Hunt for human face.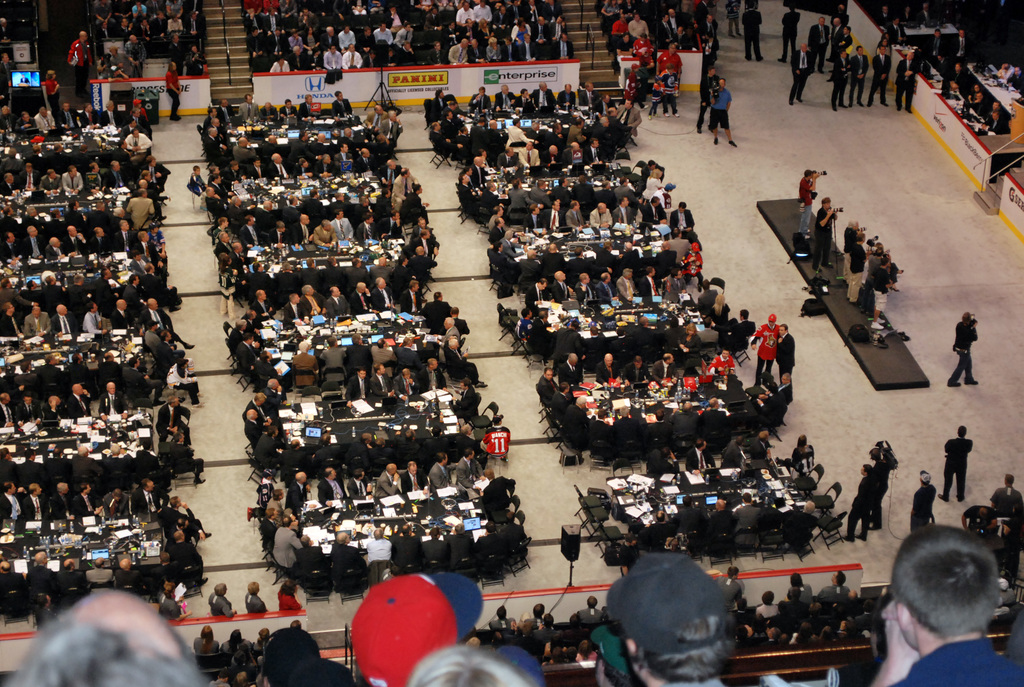
Hunted down at (x1=3, y1=19, x2=6, y2=24).
